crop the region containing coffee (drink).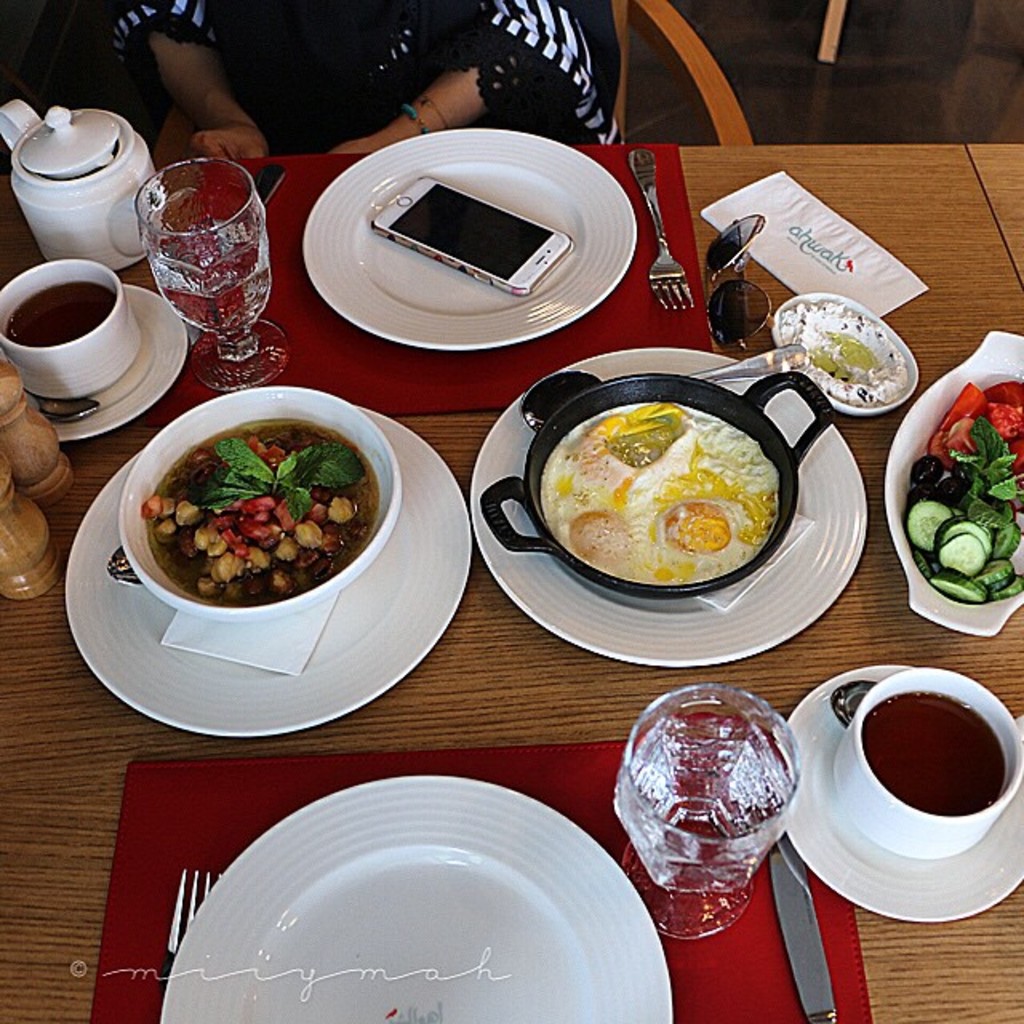
Crop region: (left=864, top=694, right=1010, bottom=824).
